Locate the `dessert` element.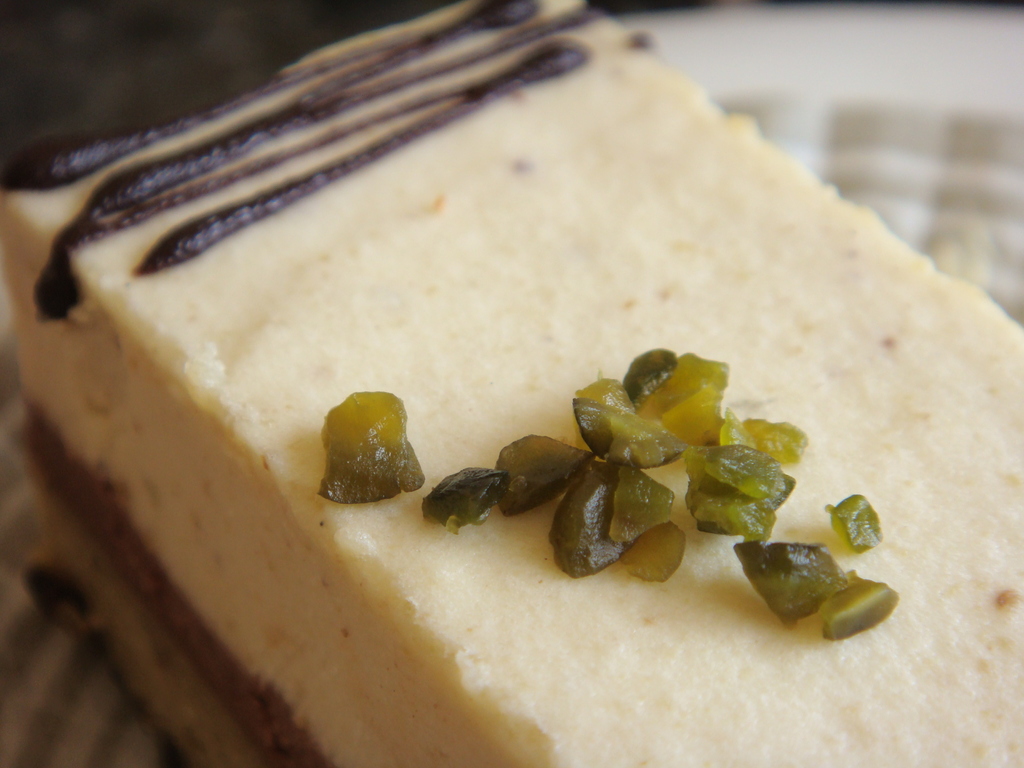
Element bbox: box(0, 19, 999, 767).
